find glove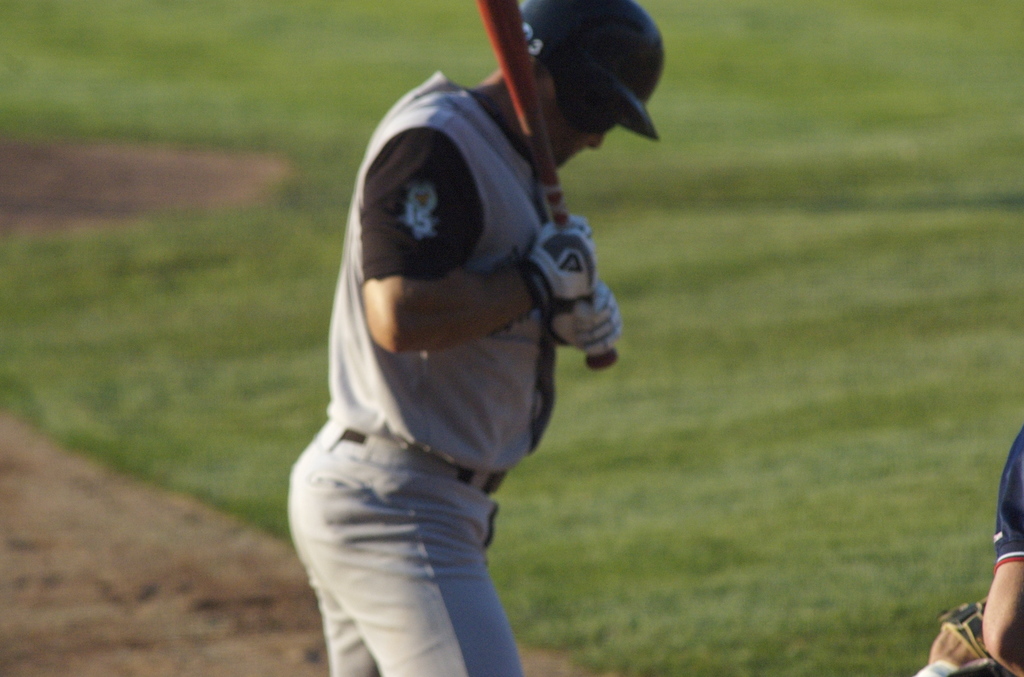
524,213,601,294
